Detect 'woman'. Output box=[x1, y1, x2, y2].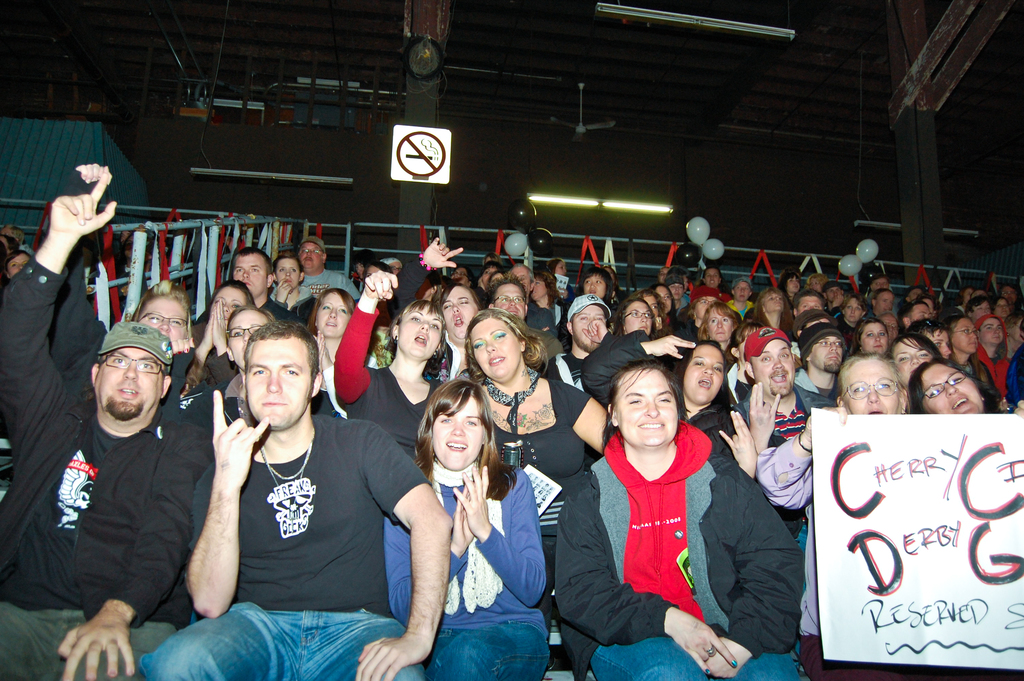
box=[902, 358, 986, 415].
